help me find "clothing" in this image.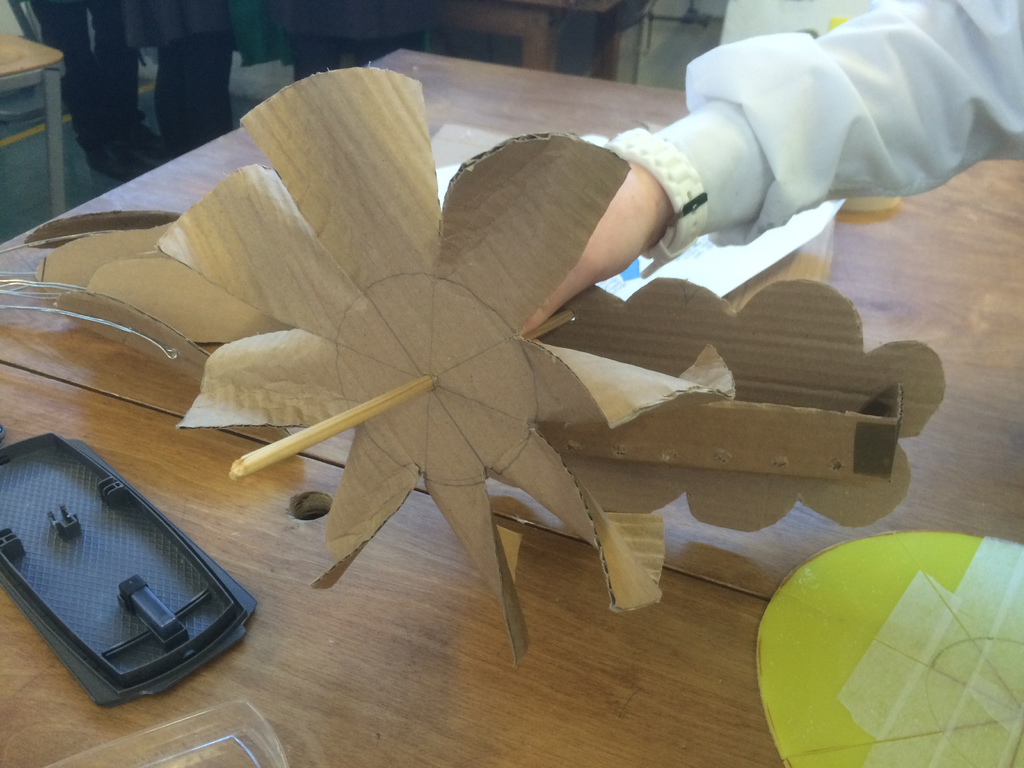
Found it: region(124, 0, 237, 157).
